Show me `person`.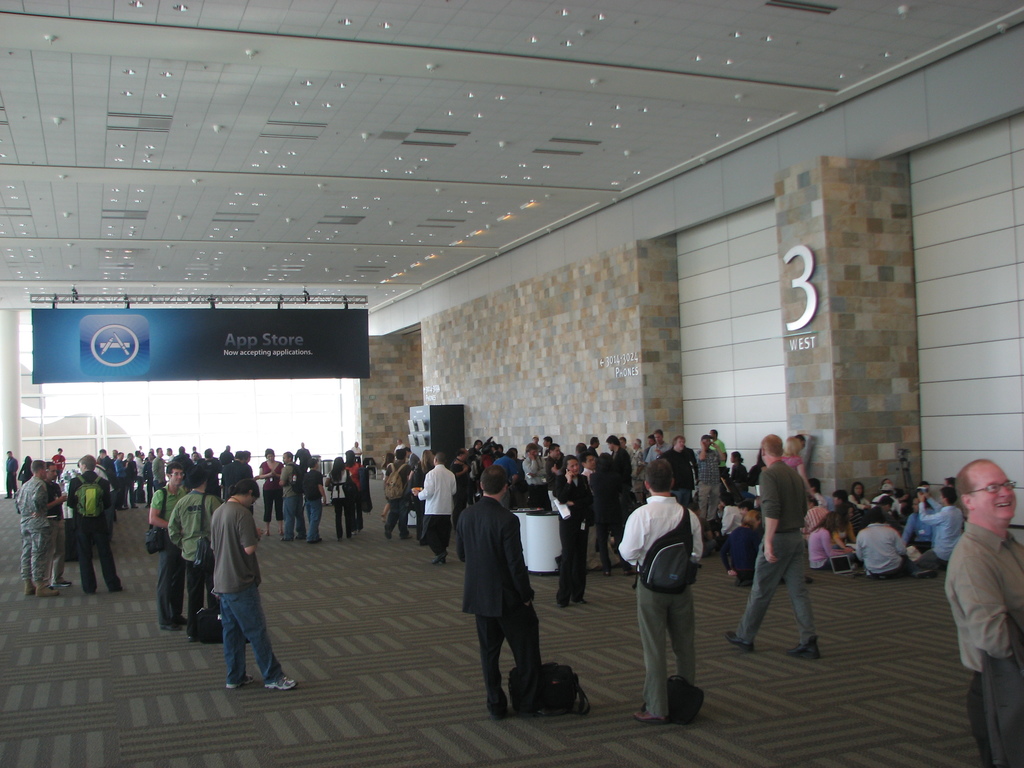
`person` is here: detection(374, 444, 408, 543).
